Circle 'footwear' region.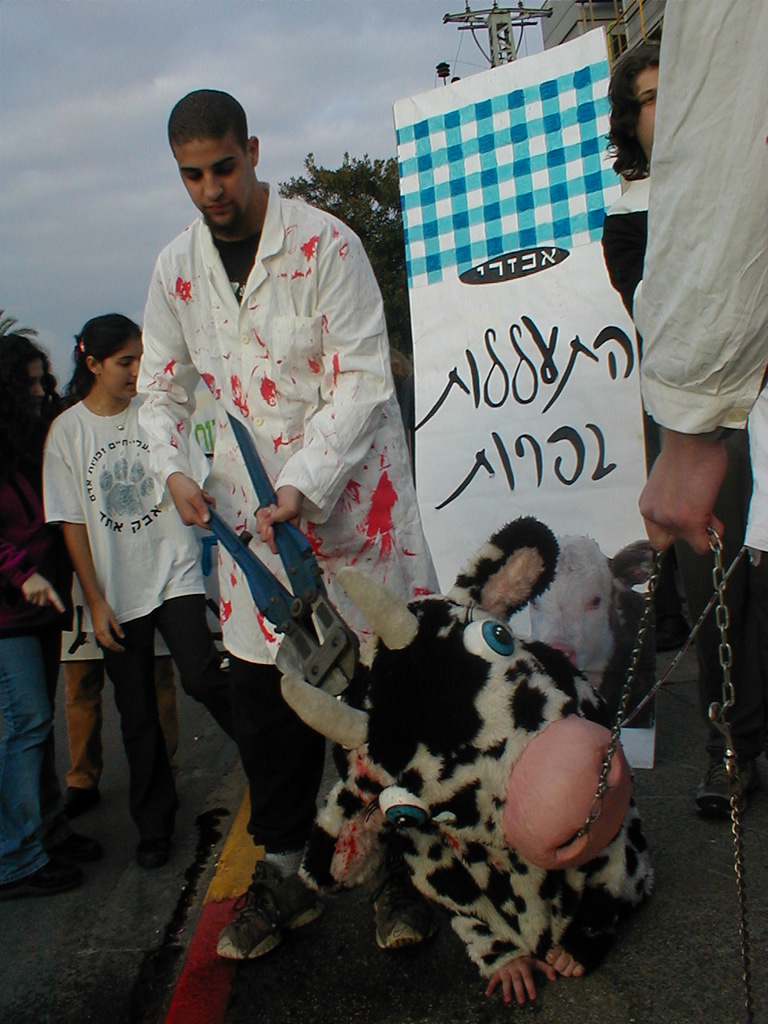
Region: bbox=[46, 834, 92, 862].
